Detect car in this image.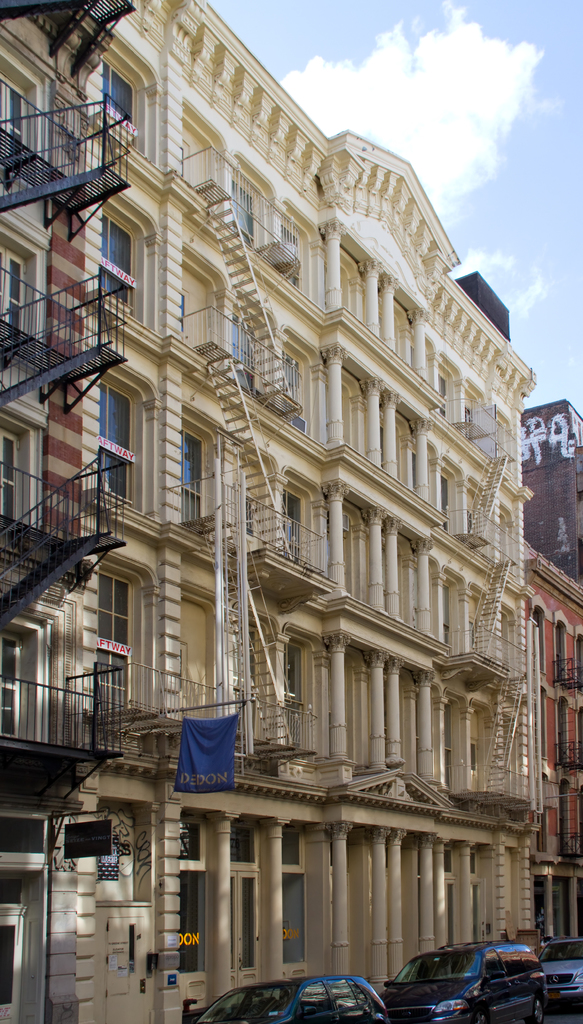
Detection: <region>377, 942, 557, 1018</region>.
